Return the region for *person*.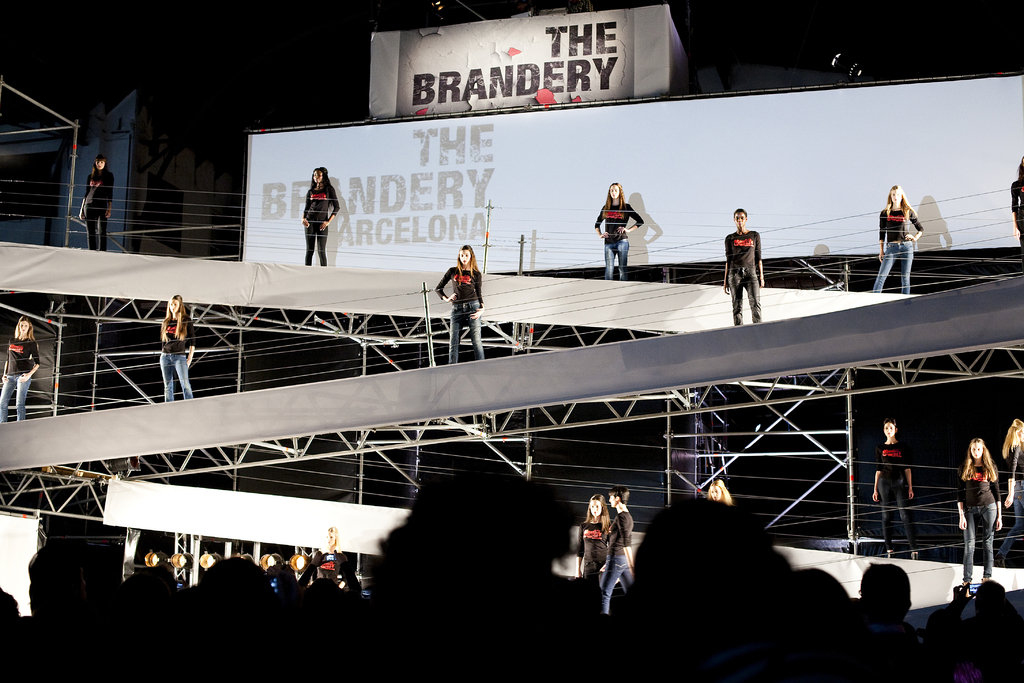
998/417/1023/555.
